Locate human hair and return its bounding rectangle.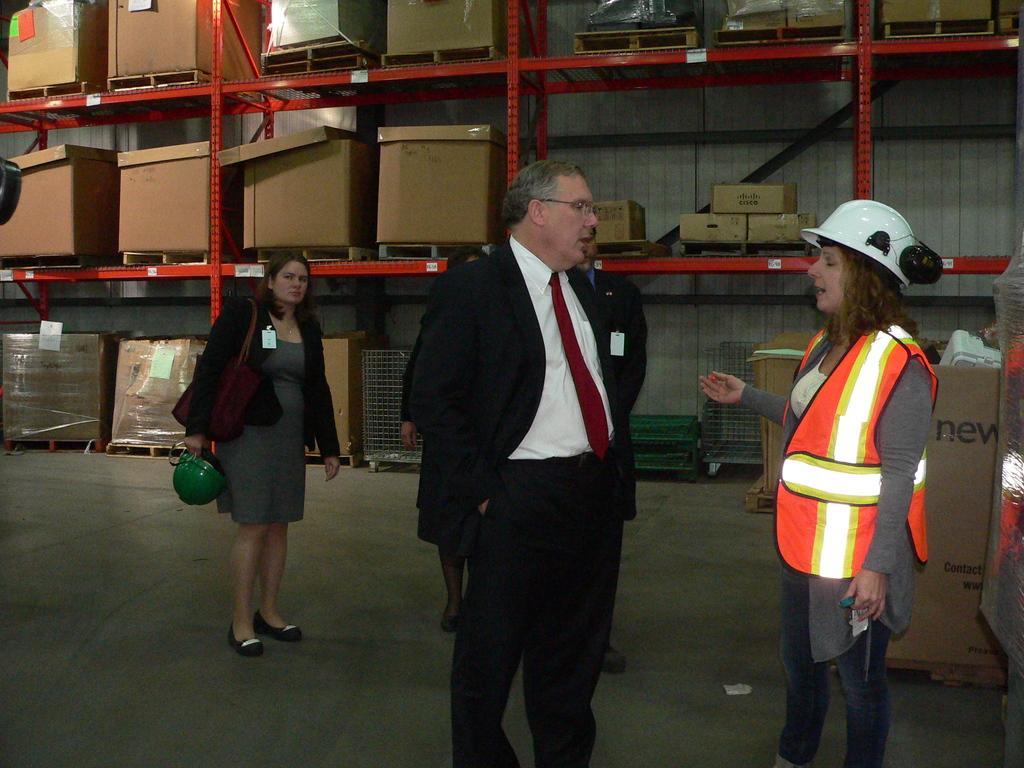
Rect(444, 243, 489, 266).
